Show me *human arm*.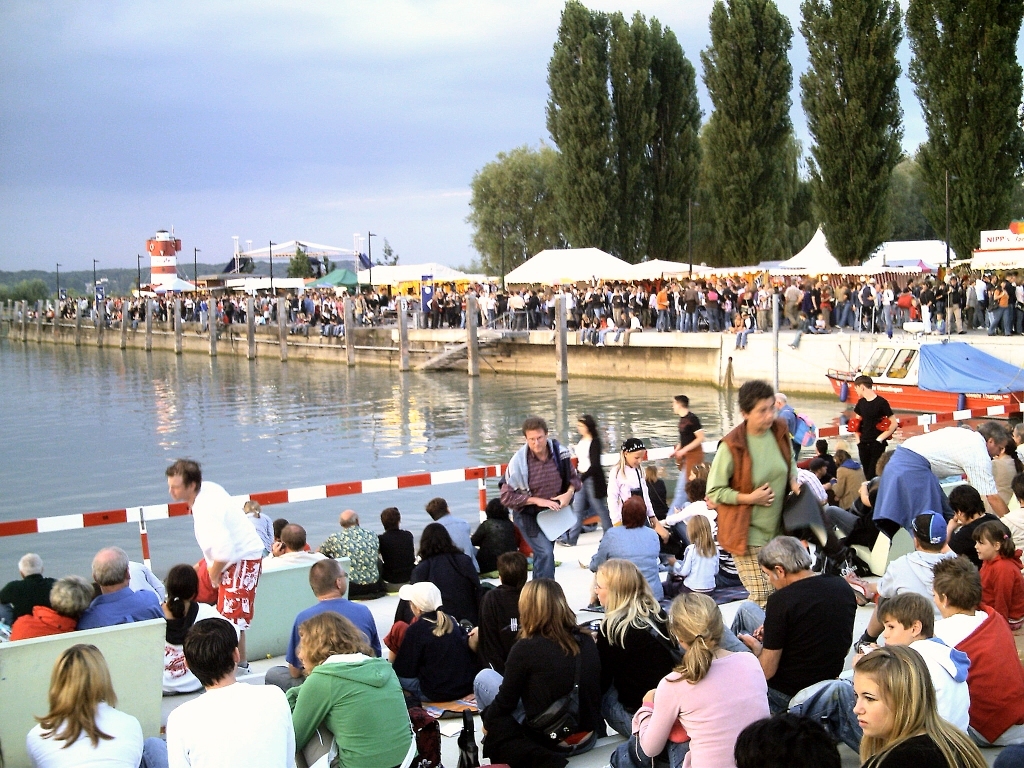
*human arm* is here: BBox(629, 674, 692, 754).
